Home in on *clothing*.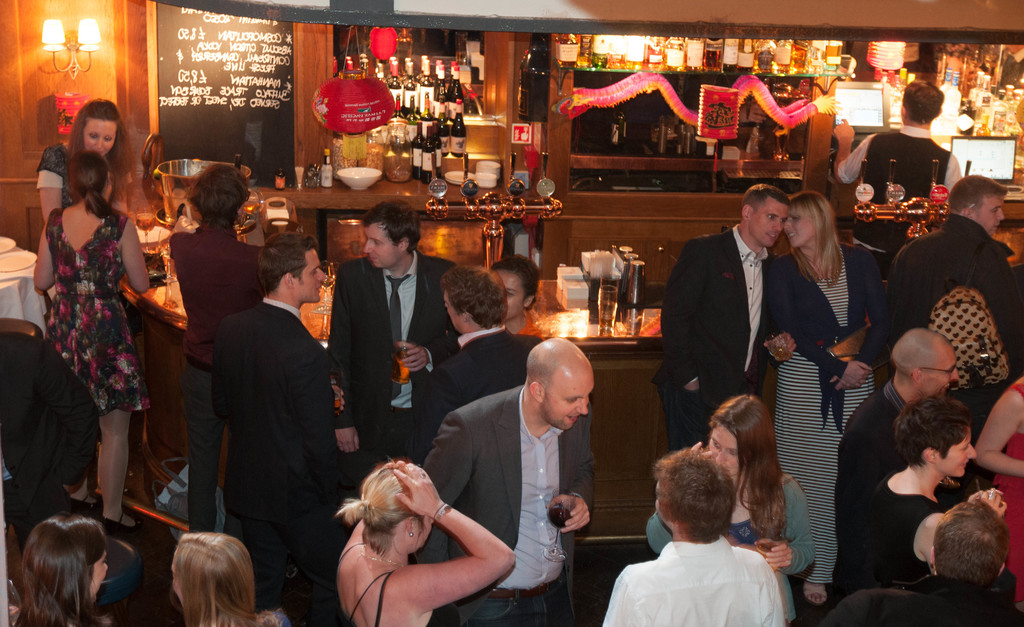
Homed in at bbox(645, 469, 817, 624).
